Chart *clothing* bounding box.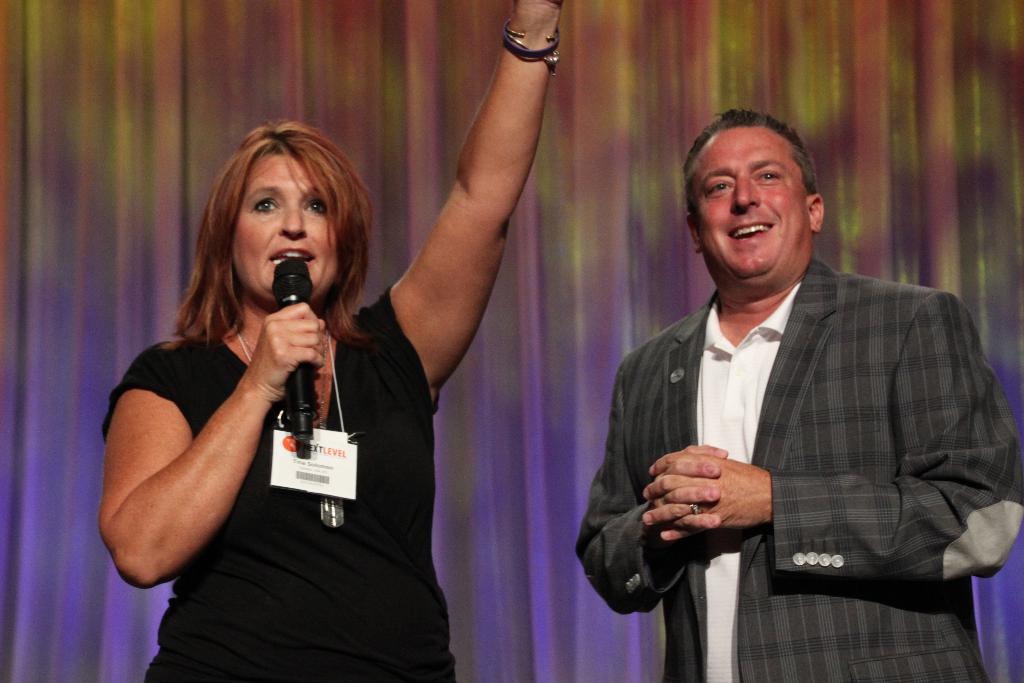
Charted: box=[93, 283, 455, 682].
